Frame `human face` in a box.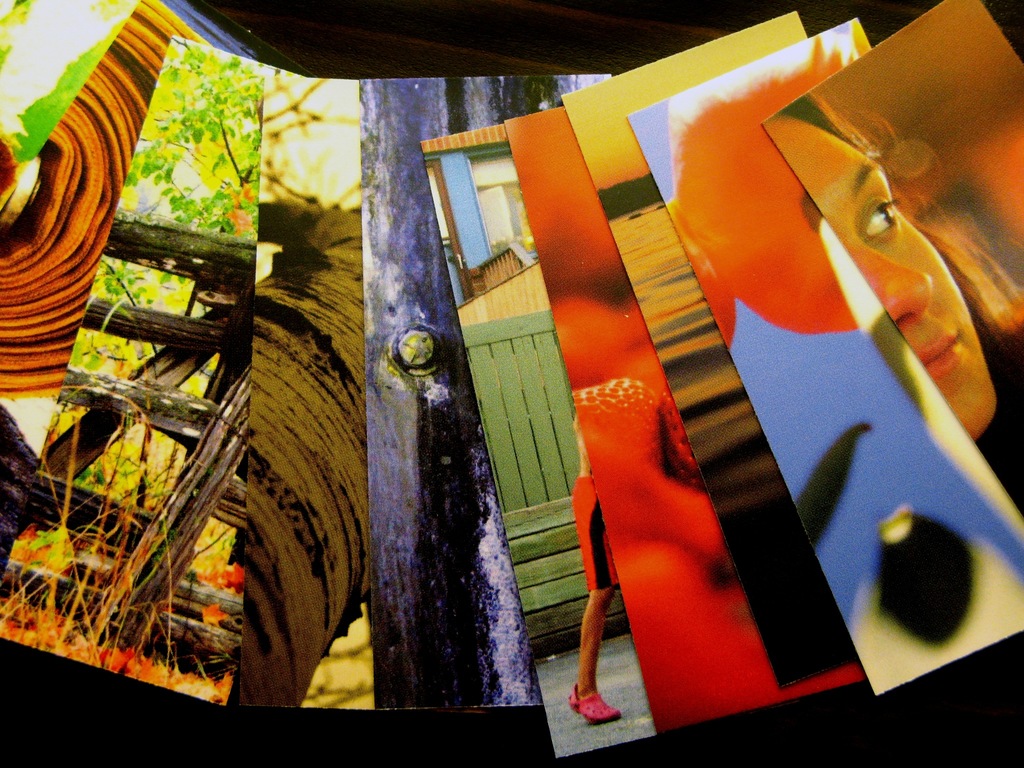
x1=760, y1=111, x2=996, y2=438.
